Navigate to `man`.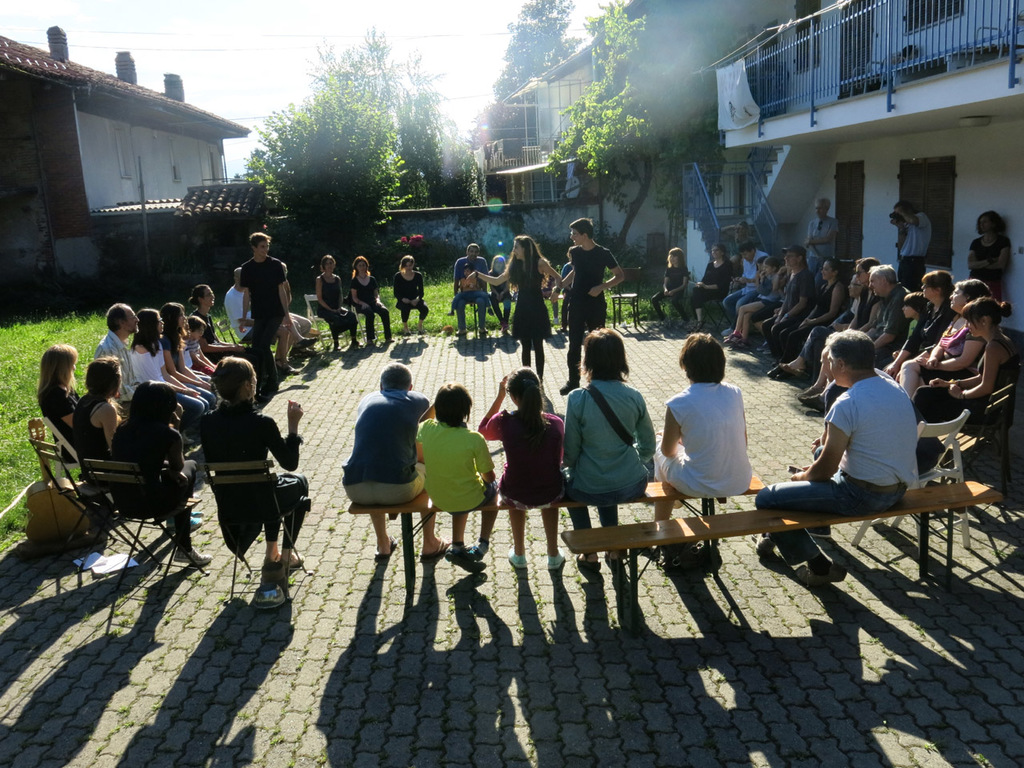
Navigation target: 454, 244, 489, 337.
